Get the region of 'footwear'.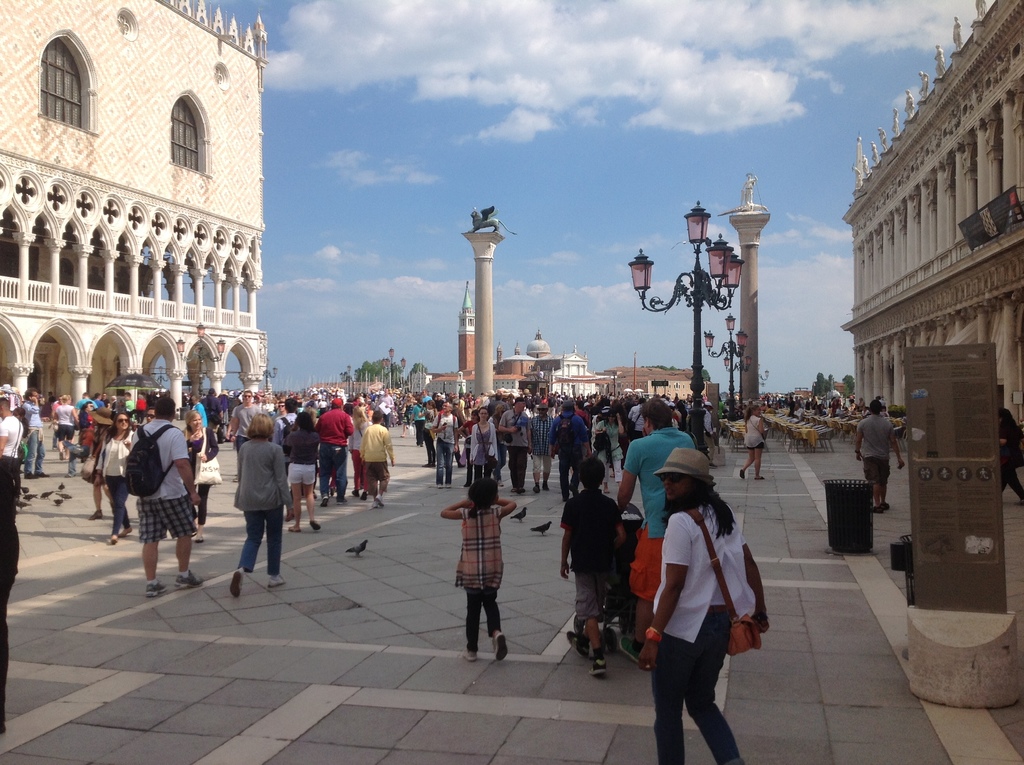
<region>239, 566, 246, 599</region>.
